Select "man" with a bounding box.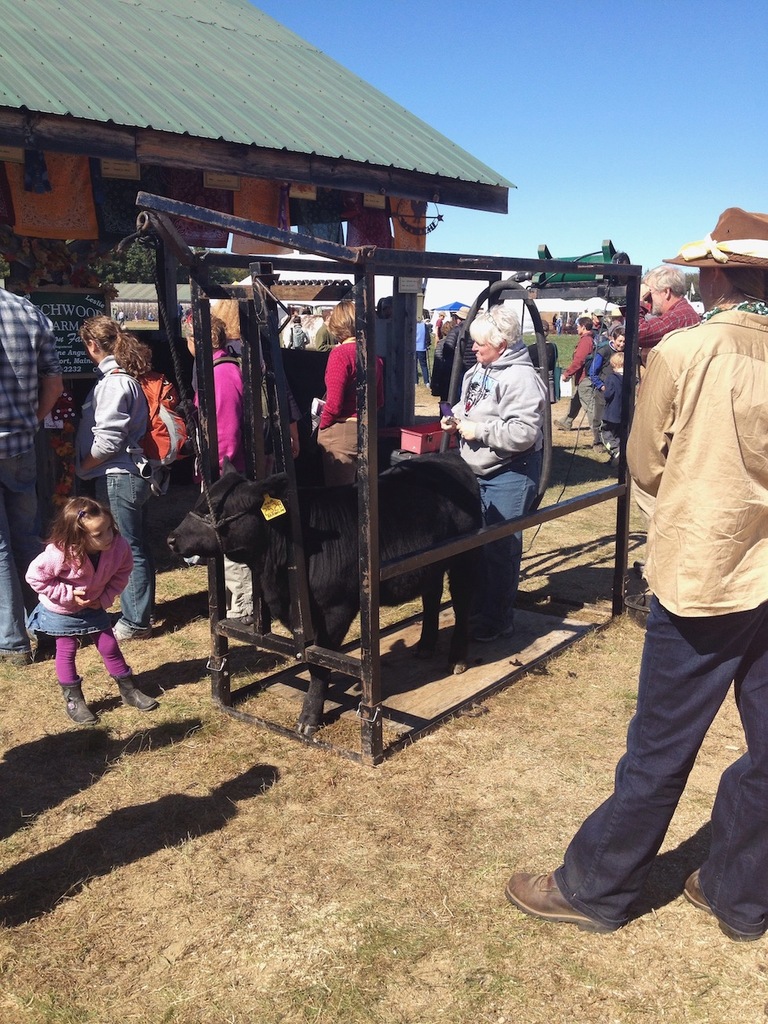
l=0, t=269, r=64, b=666.
